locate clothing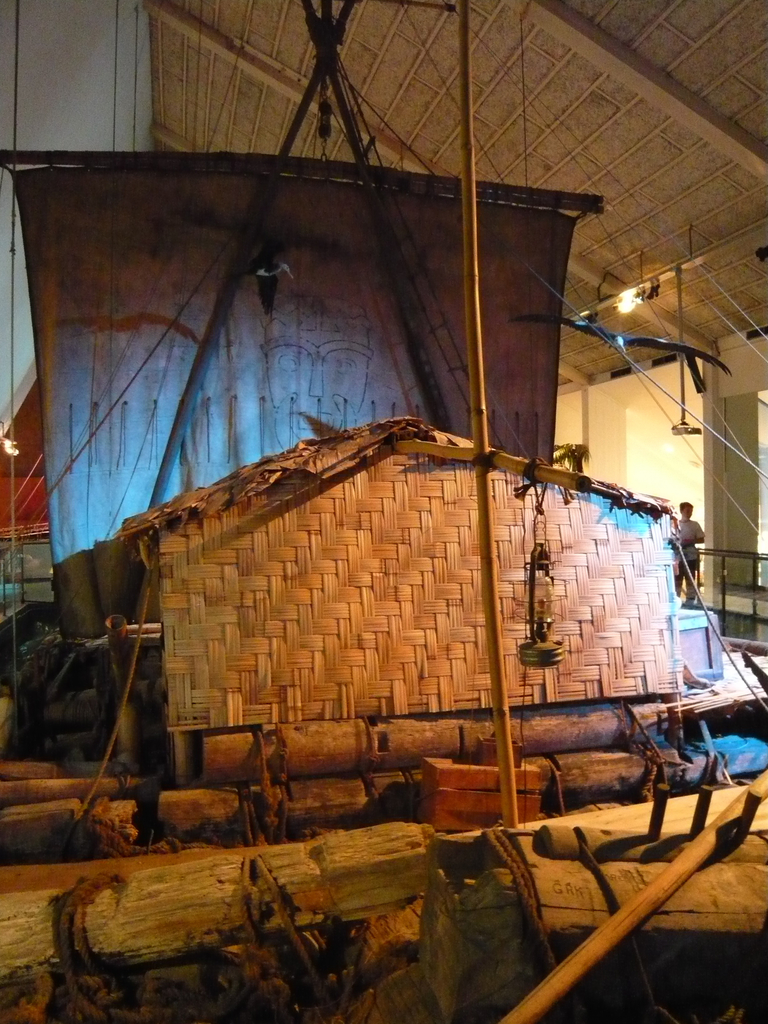
box=[678, 516, 704, 565]
